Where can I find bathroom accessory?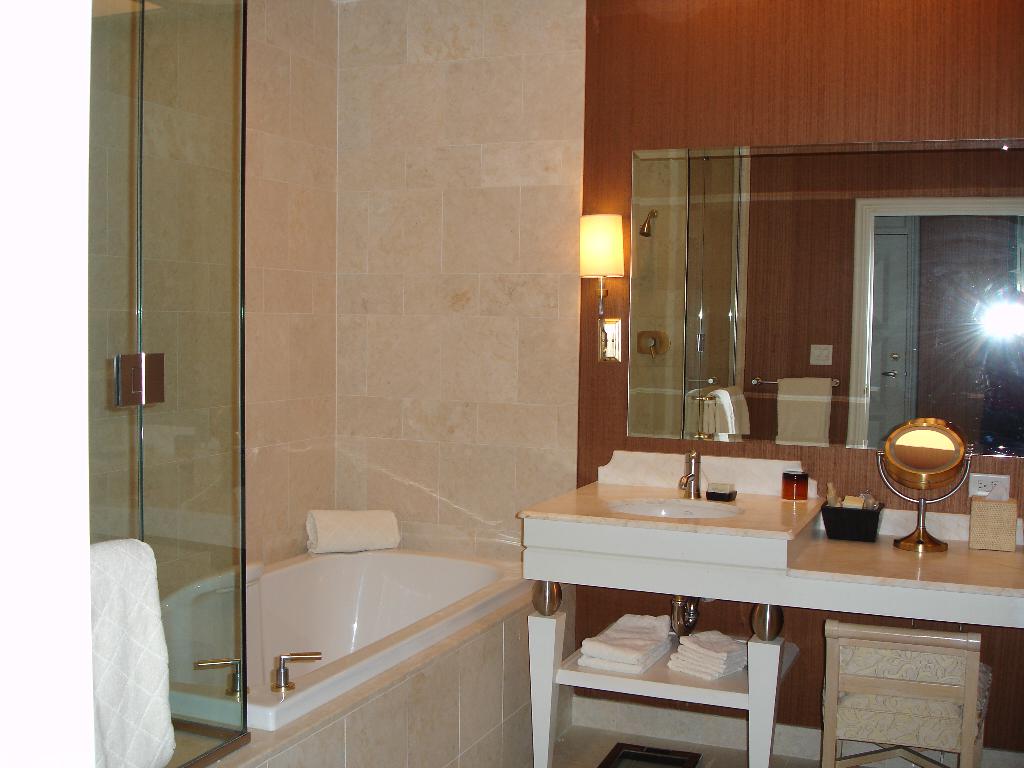
You can find it at x1=679 y1=450 x2=699 y2=499.
